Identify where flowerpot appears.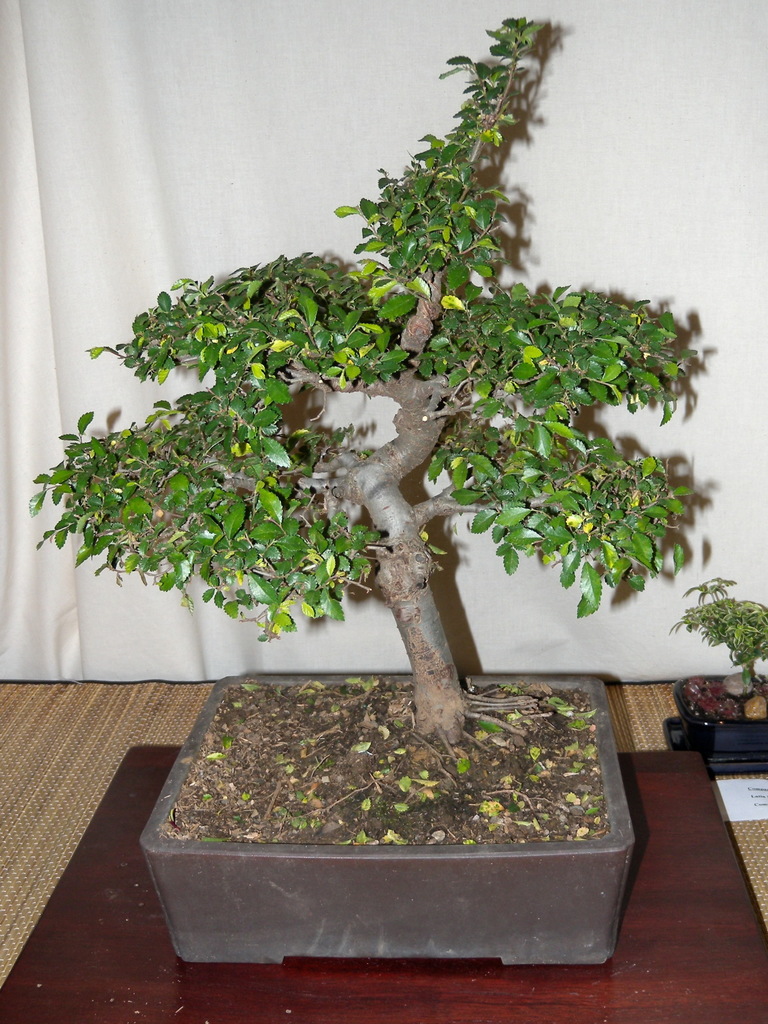
Appears at pyautogui.locateOnScreen(145, 664, 613, 958).
